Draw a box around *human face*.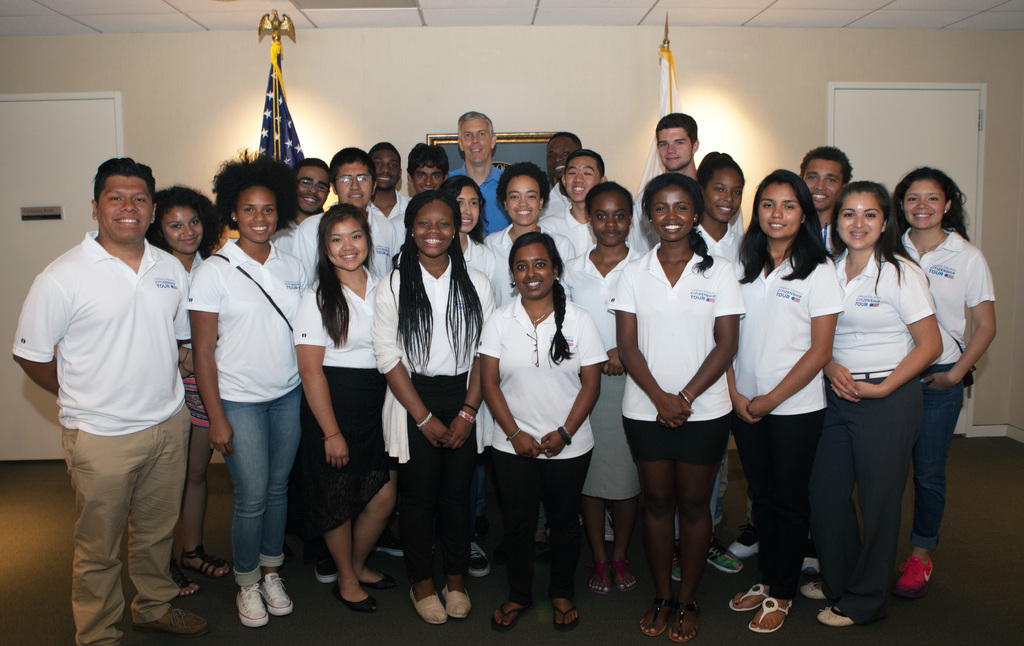
{"x1": 589, "y1": 191, "x2": 631, "y2": 246}.
